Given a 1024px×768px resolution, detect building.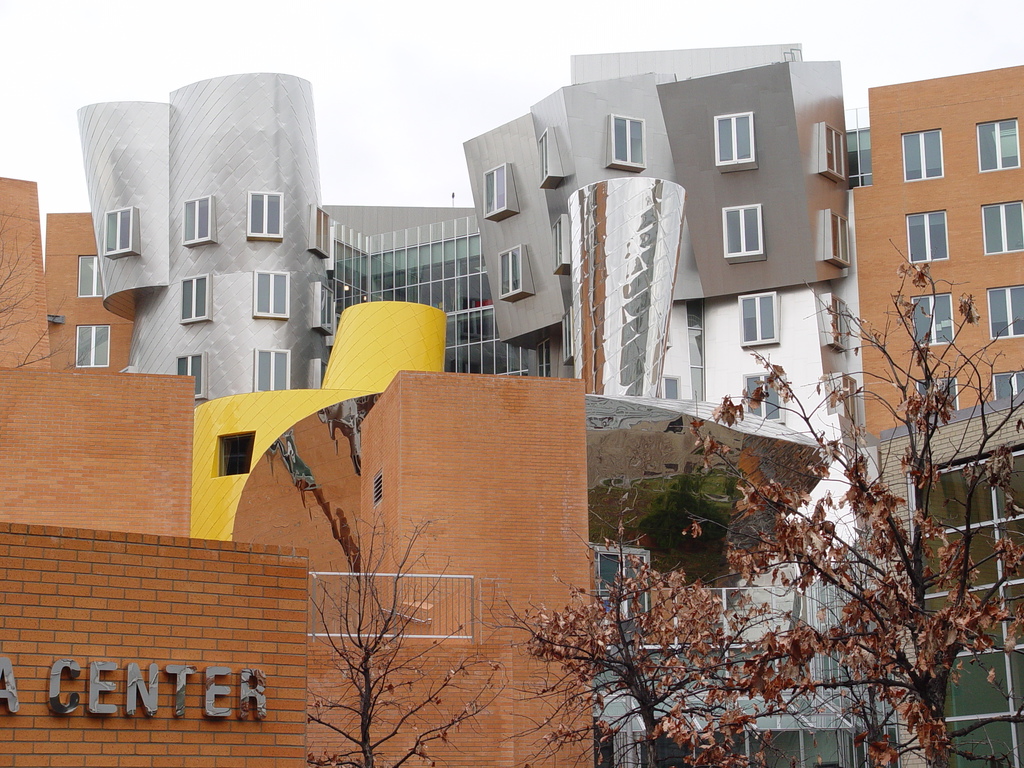
box=[0, 43, 1023, 767].
